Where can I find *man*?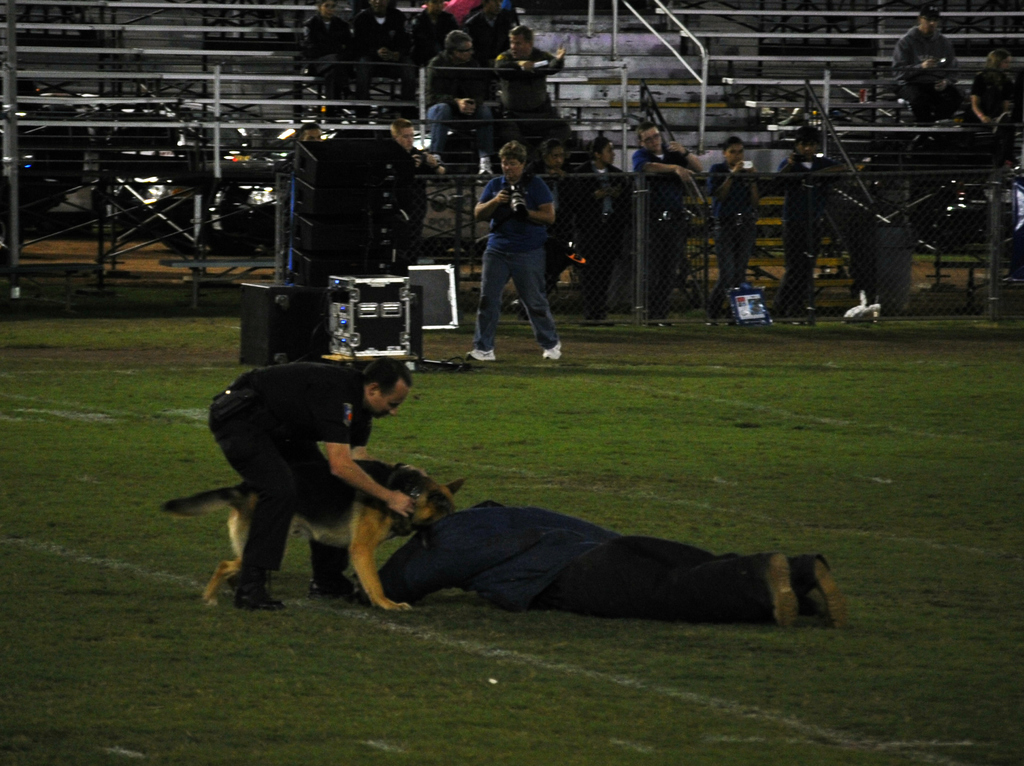
You can find it at {"x1": 630, "y1": 121, "x2": 707, "y2": 326}.
